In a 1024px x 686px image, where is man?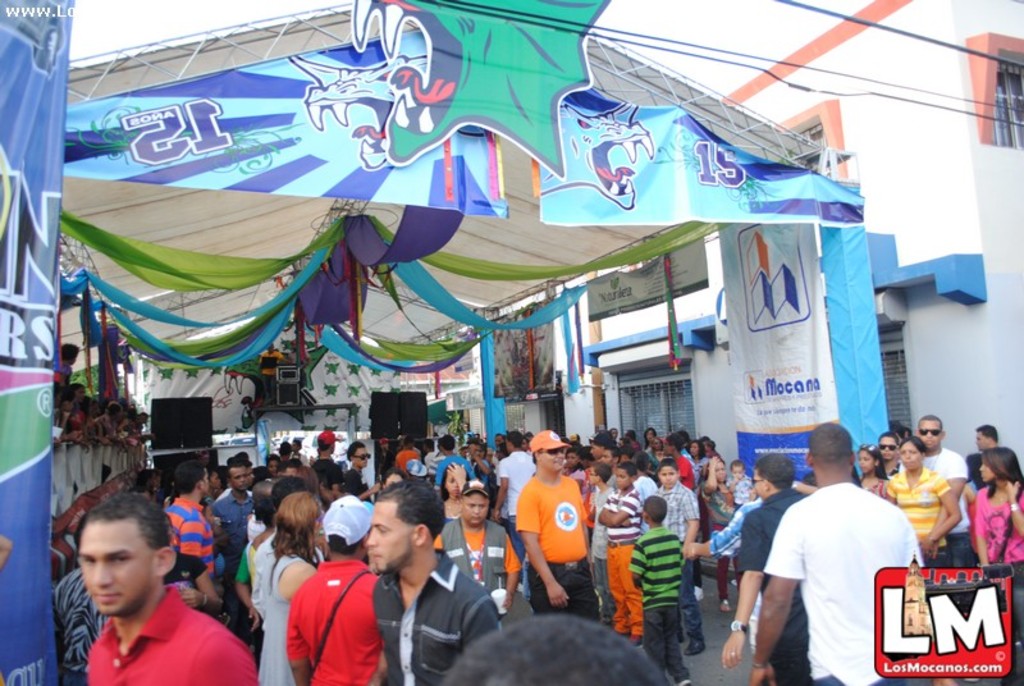
<bbox>919, 412, 974, 566</bbox>.
